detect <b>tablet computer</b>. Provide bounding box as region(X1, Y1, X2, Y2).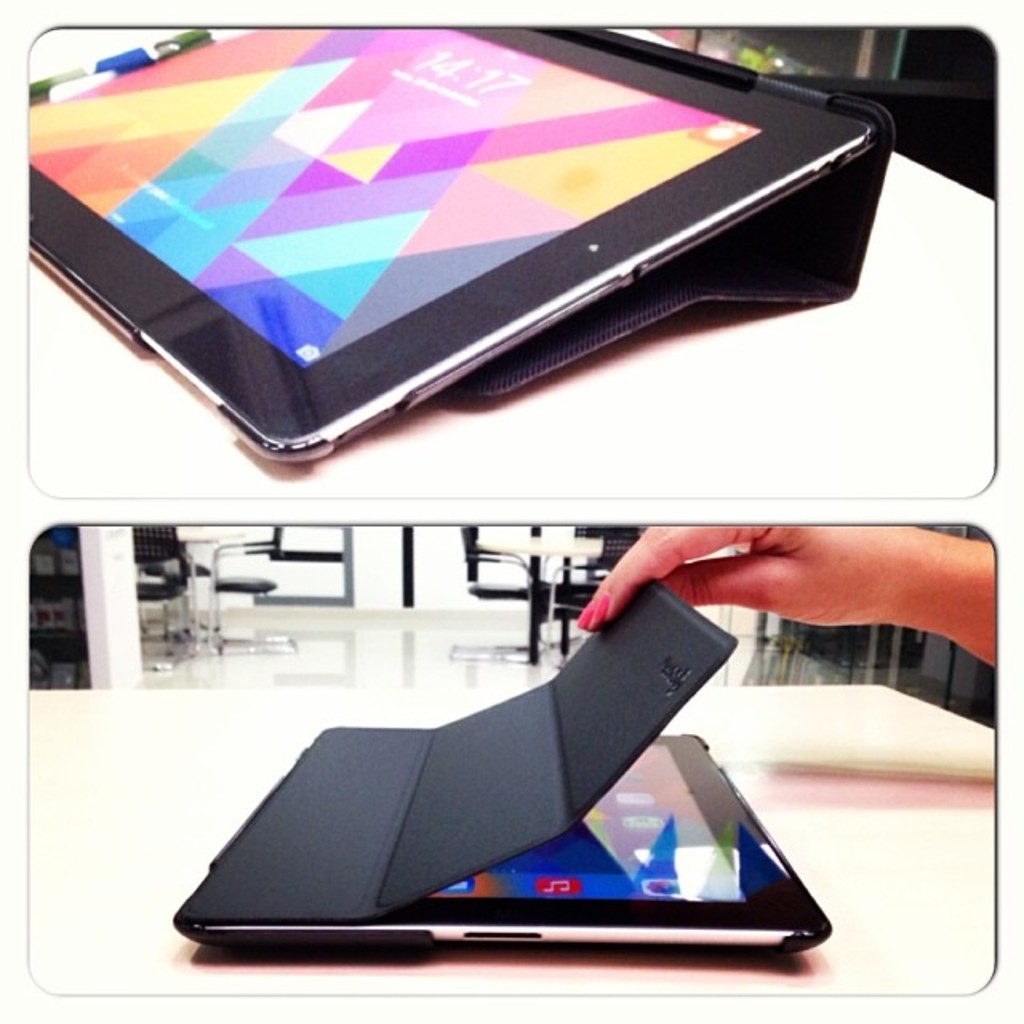
region(190, 728, 829, 963).
